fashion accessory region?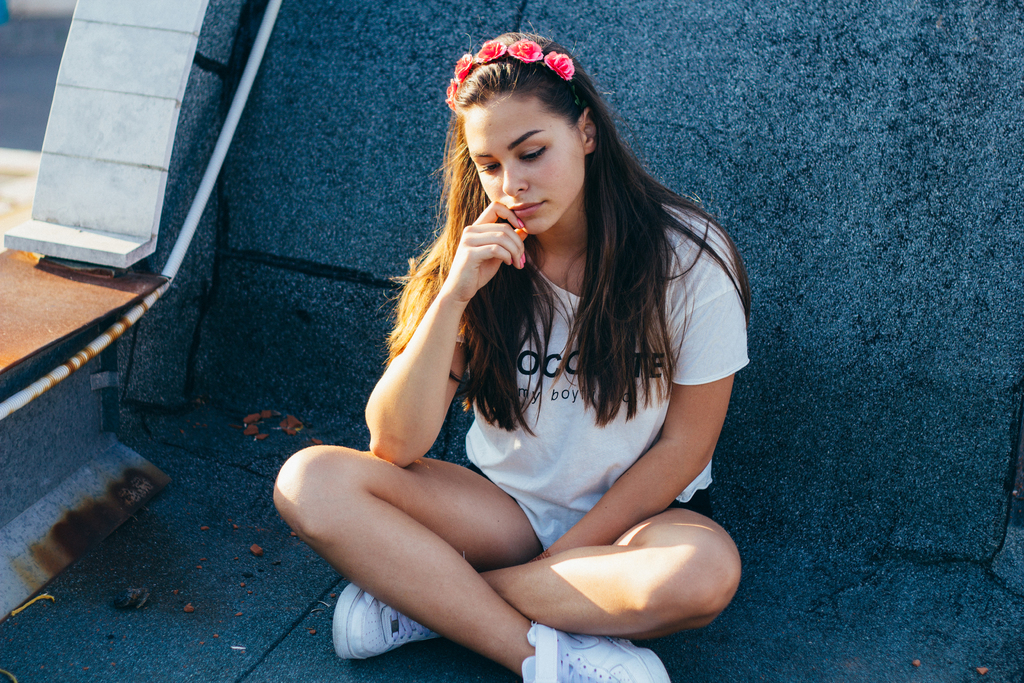
[332, 587, 459, 664]
